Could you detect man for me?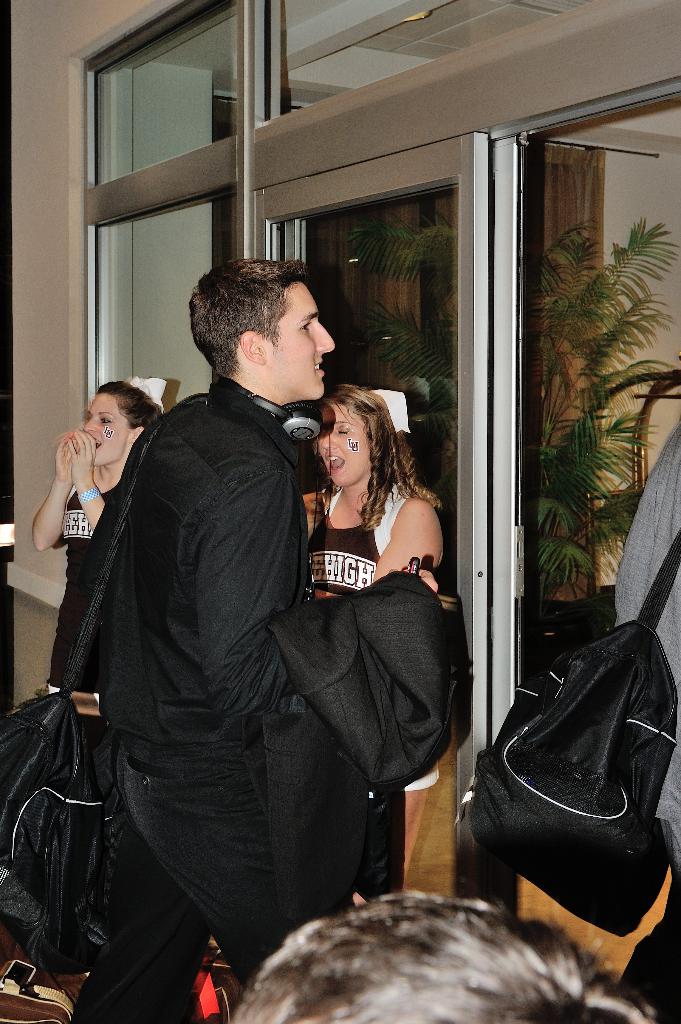
Detection result: 58, 212, 465, 993.
